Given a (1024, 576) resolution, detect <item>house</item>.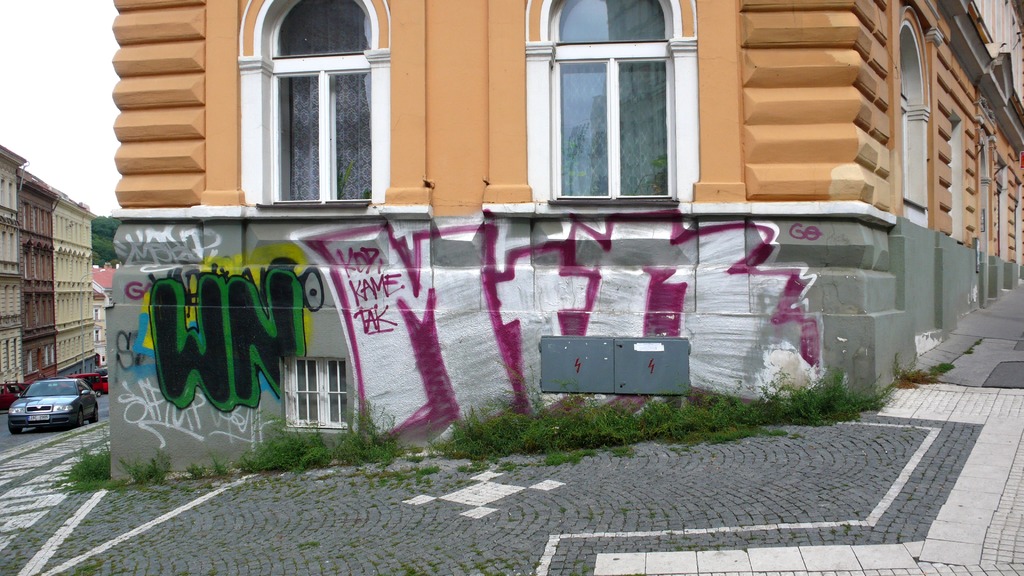
[x1=107, y1=0, x2=1022, y2=481].
